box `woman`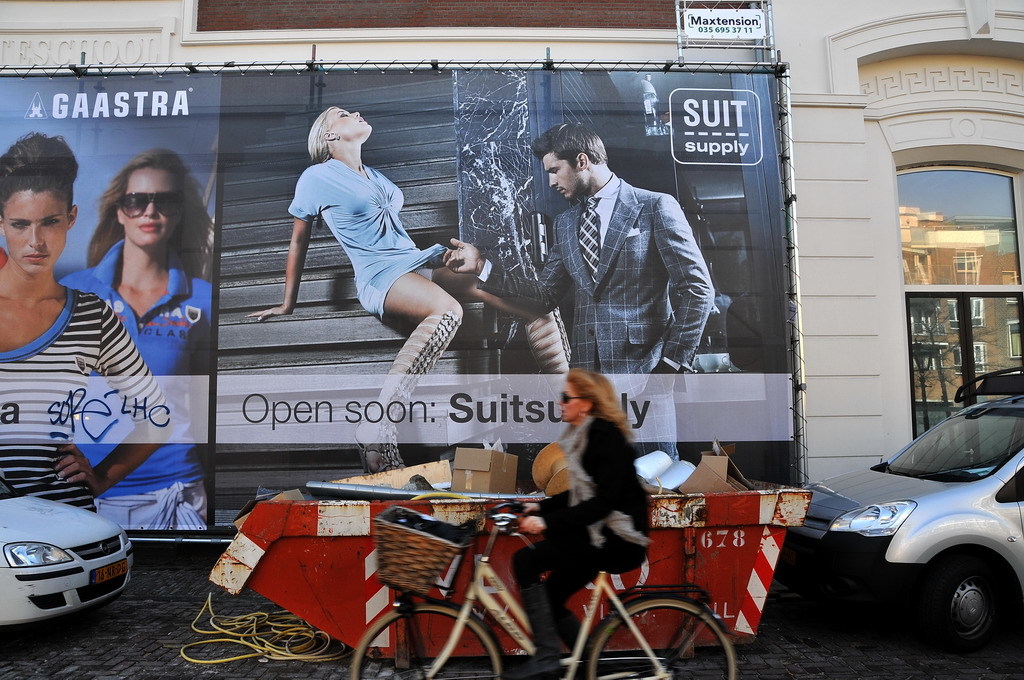
Rect(0, 130, 171, 518)
